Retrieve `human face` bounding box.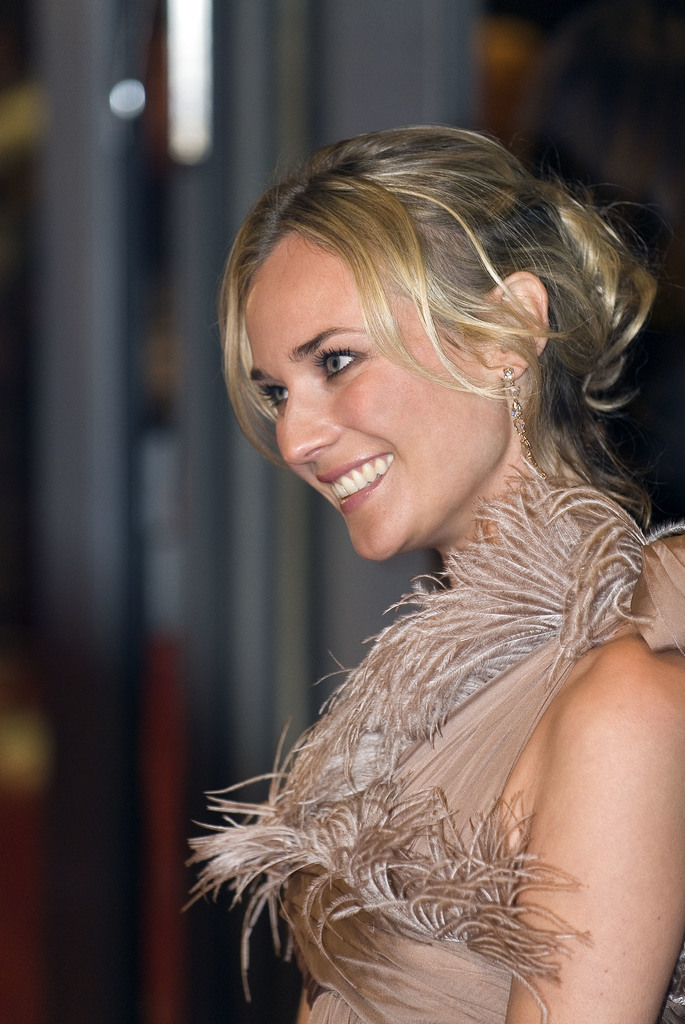
Bounding box: 246/232/496/561.
